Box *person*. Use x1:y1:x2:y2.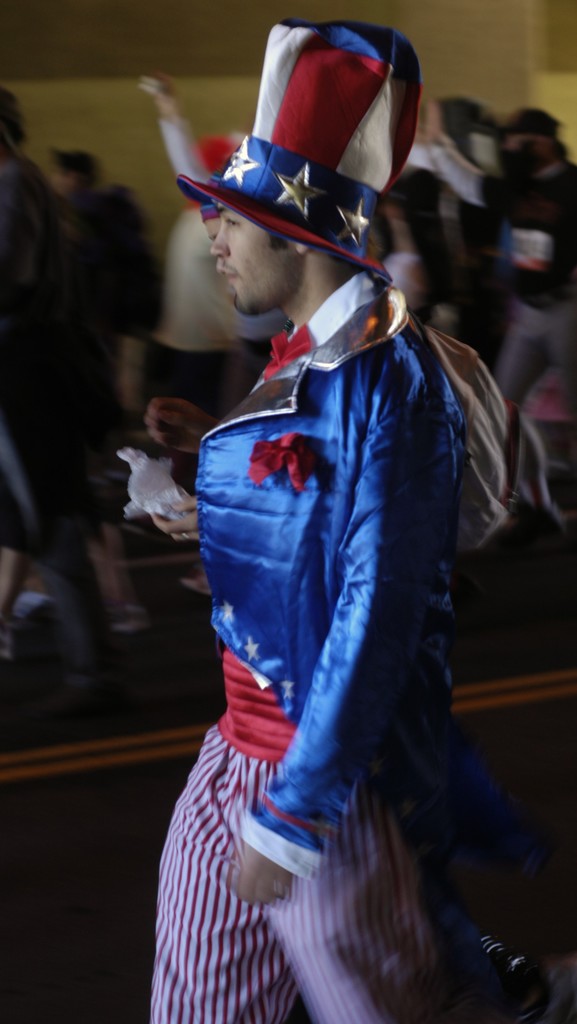
367:92:494:376.
